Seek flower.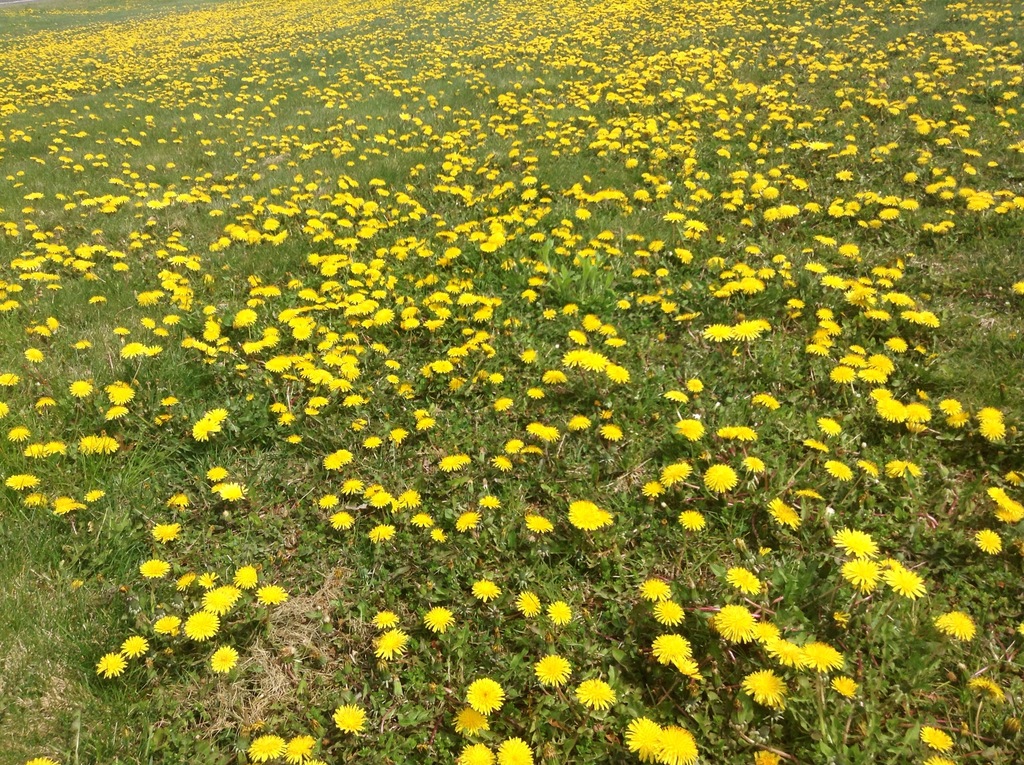
655/725/700/764.
